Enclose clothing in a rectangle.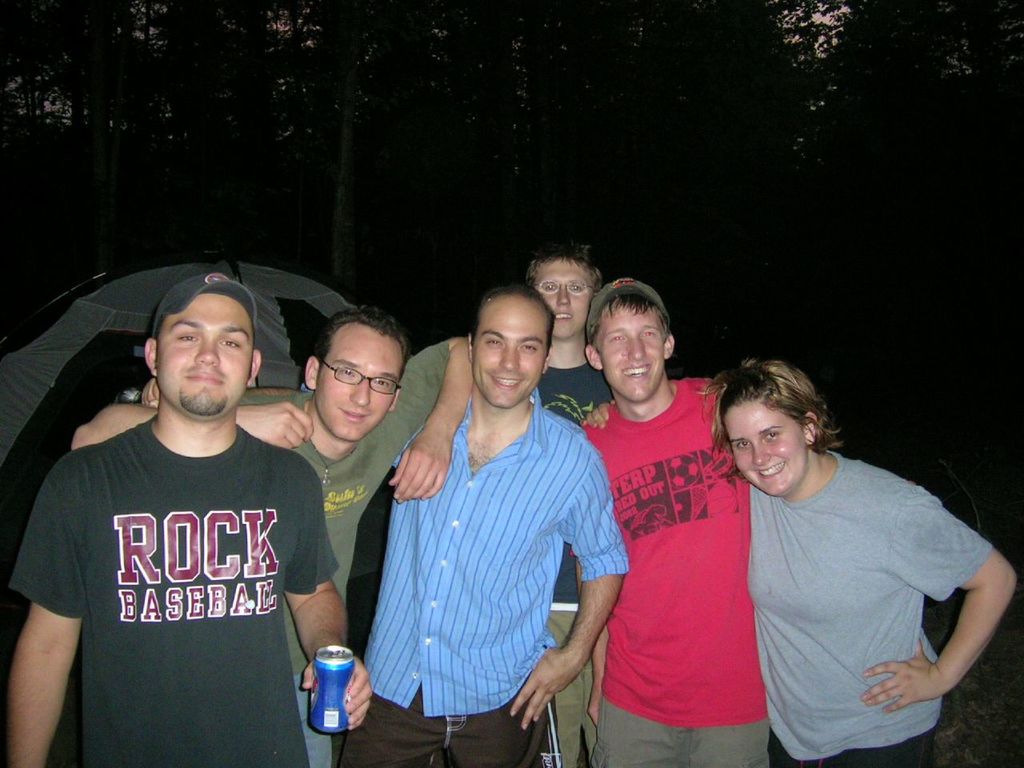
select_region(338, 466, 632, 767).
